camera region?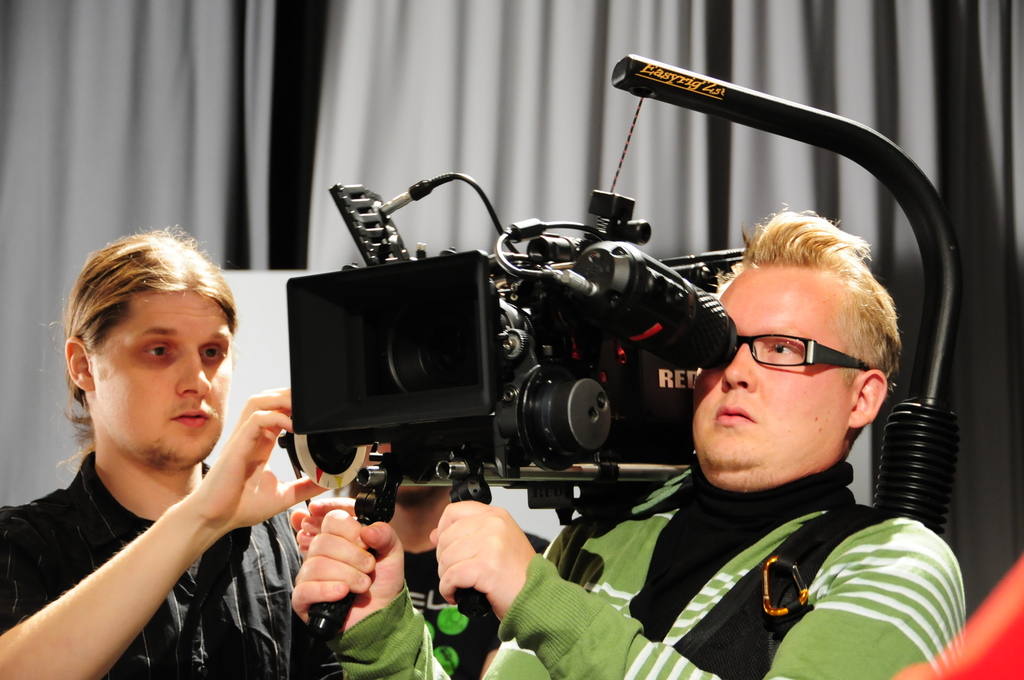
[291,168,730,639]
